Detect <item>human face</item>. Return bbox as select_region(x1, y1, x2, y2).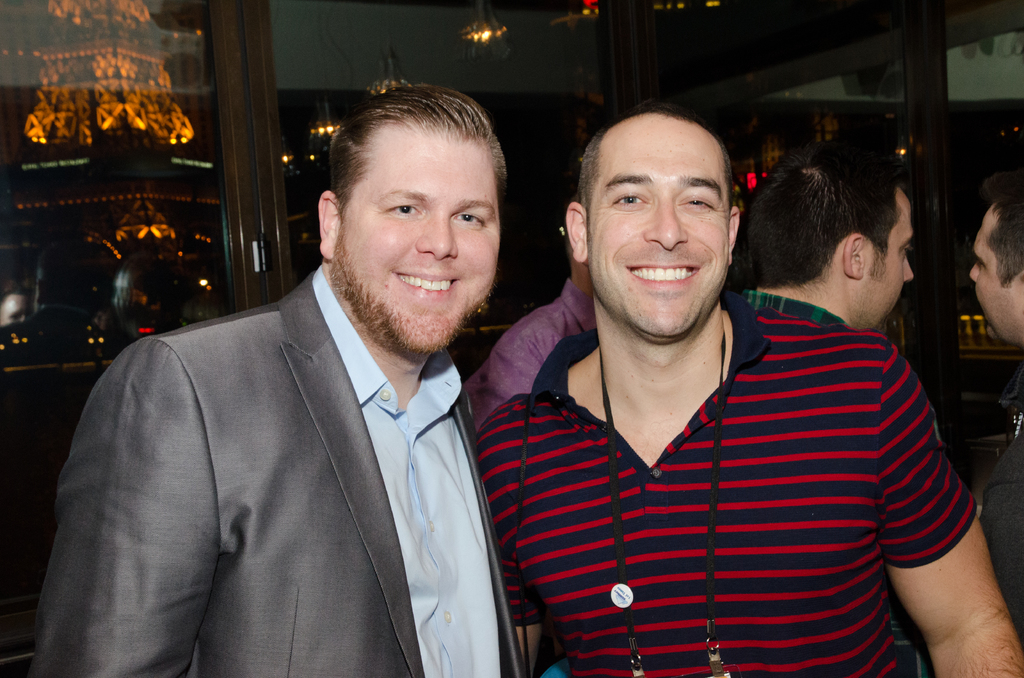
select_region(865, 194, 915, 333).
